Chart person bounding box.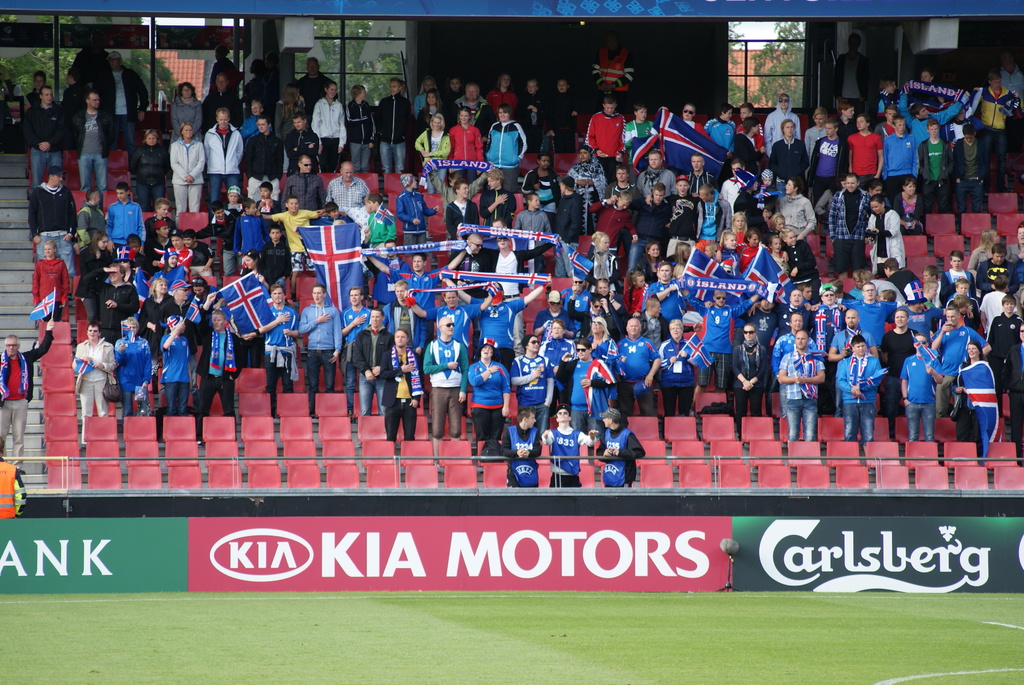
Charted: box(310, 287, 372, 395).
